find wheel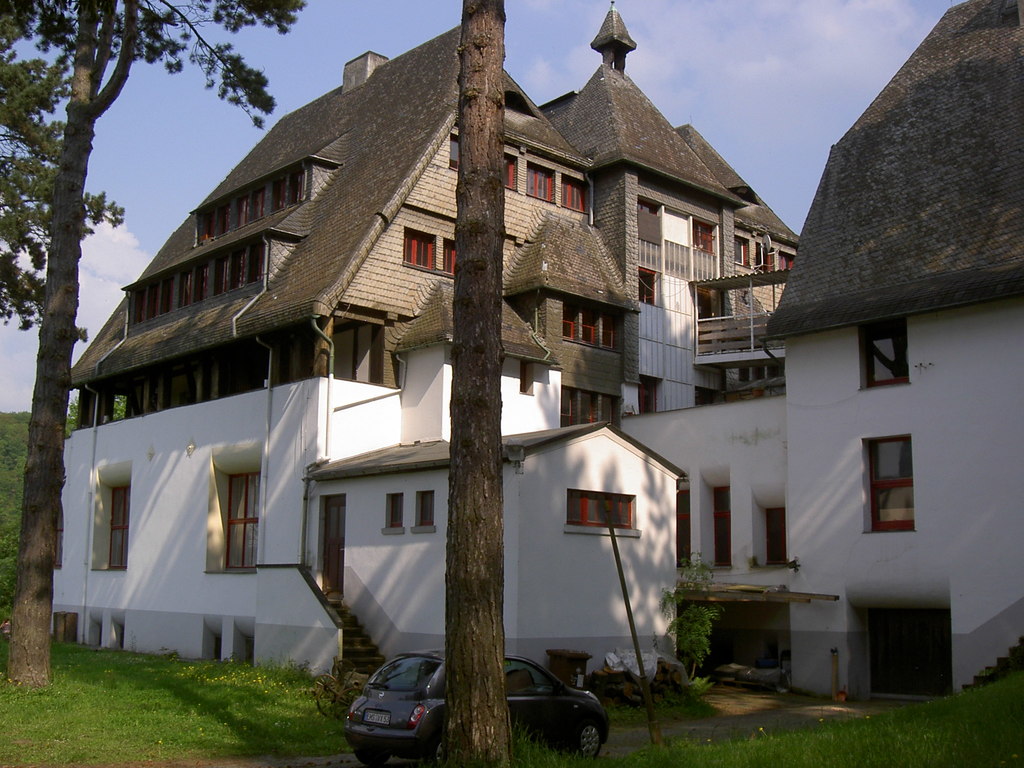
box(356, 749, 389, 767)
